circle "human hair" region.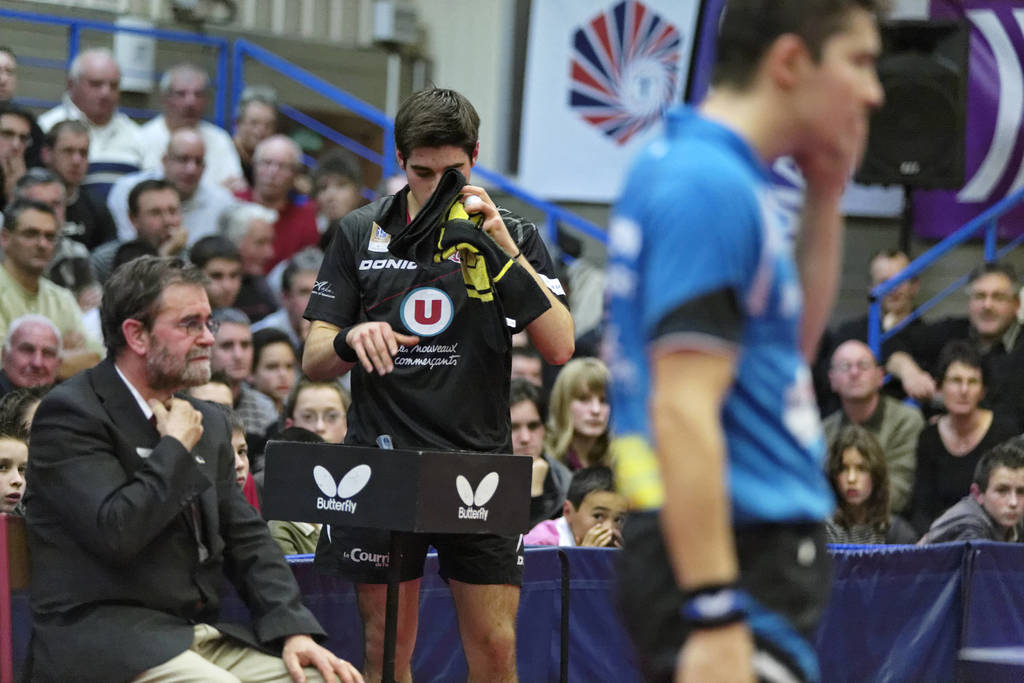
Region: 166 133 177 160.
